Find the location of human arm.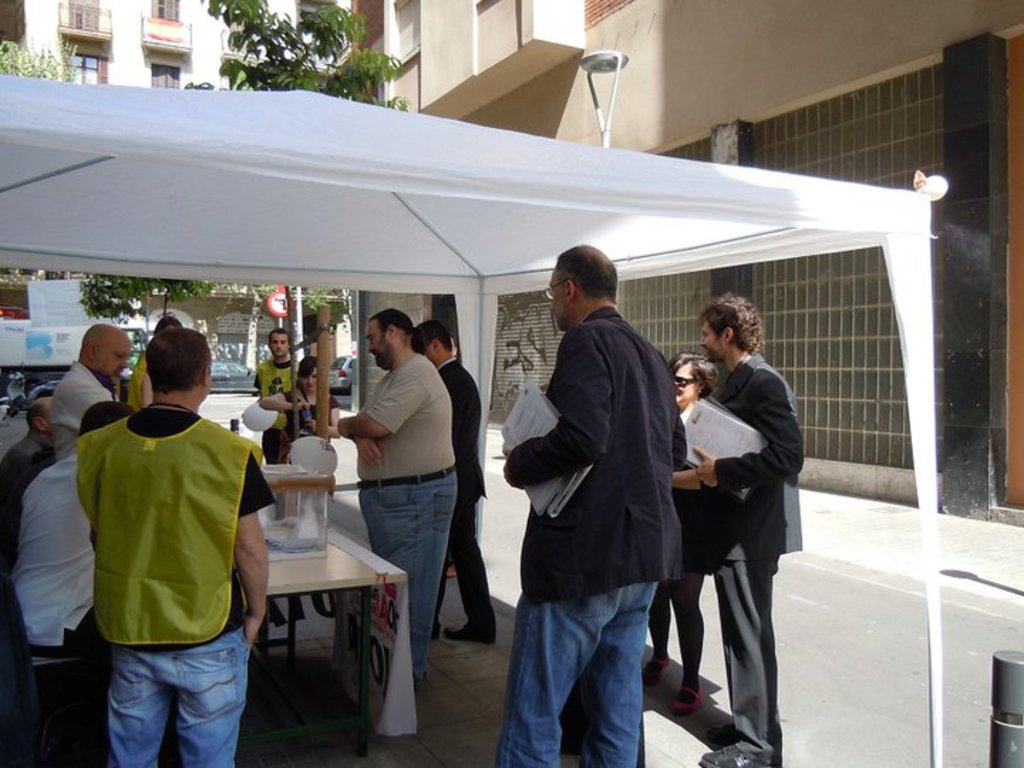
Location: (694,367,806,491).
